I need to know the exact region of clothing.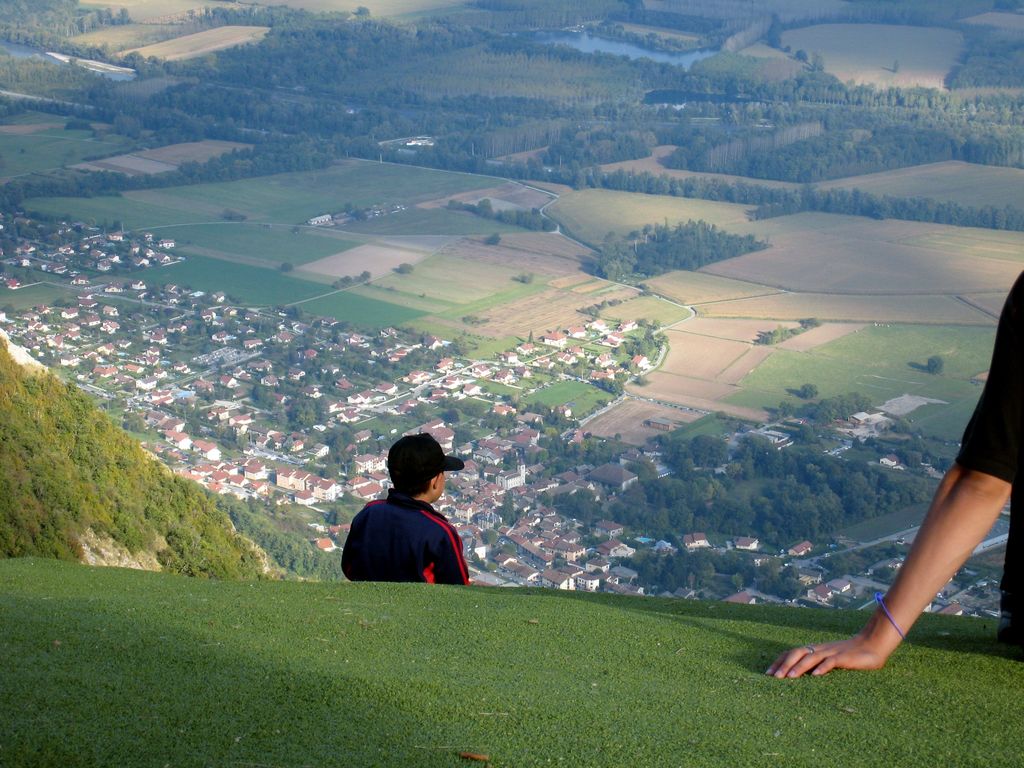
Region: pyautogui.locateOnScreen(341, 490, 476, 588).
